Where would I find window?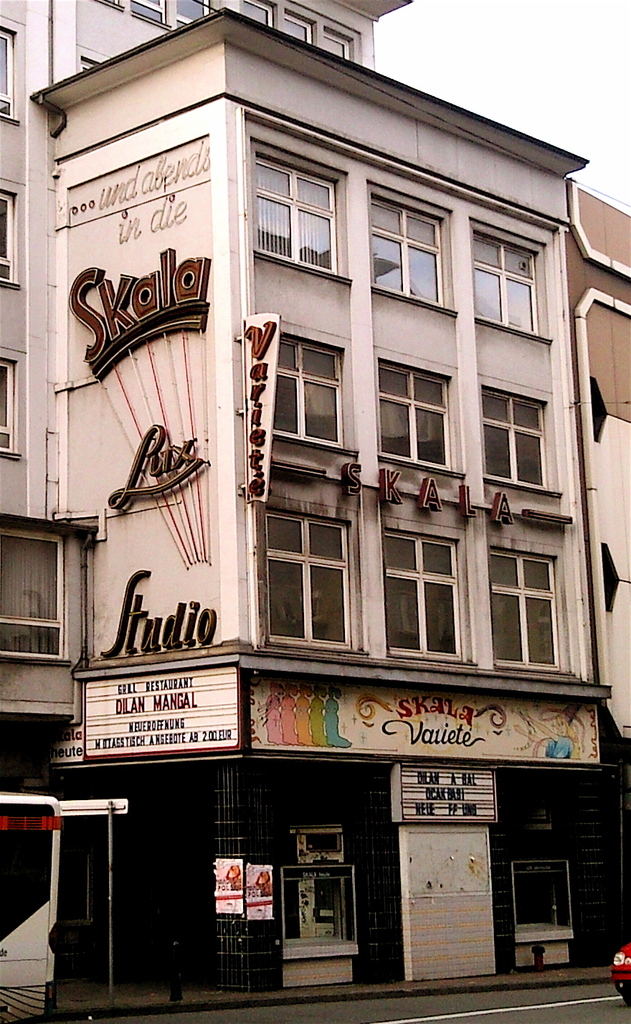
At 0/525/67/667.
